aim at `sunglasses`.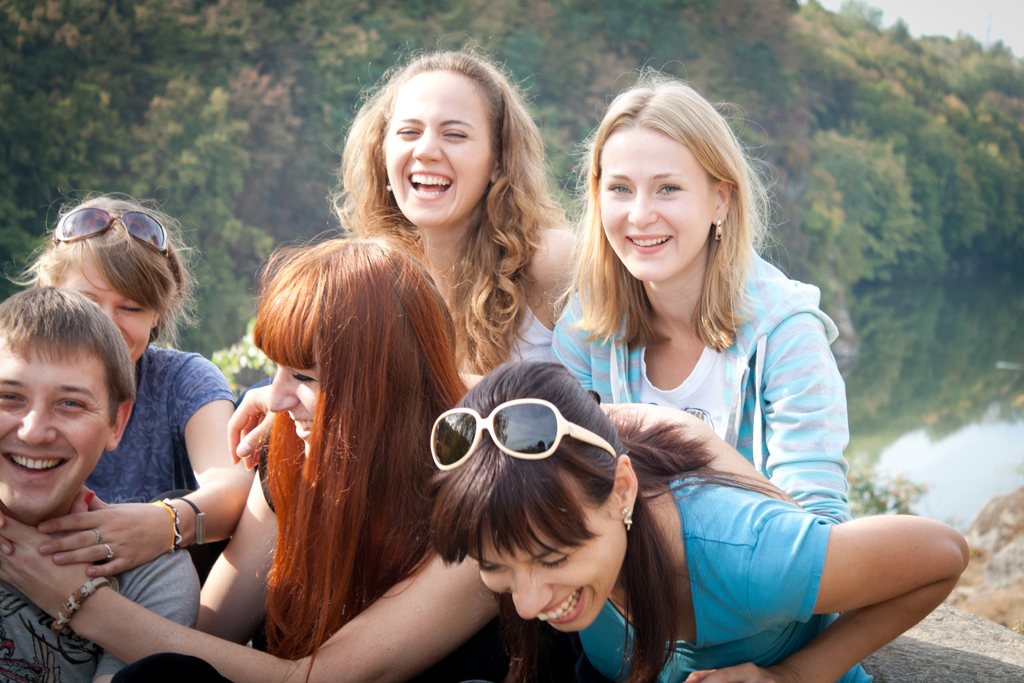
Aimed at {"left": 53, "top": 203, "right": 169, "bottom": 253}.
